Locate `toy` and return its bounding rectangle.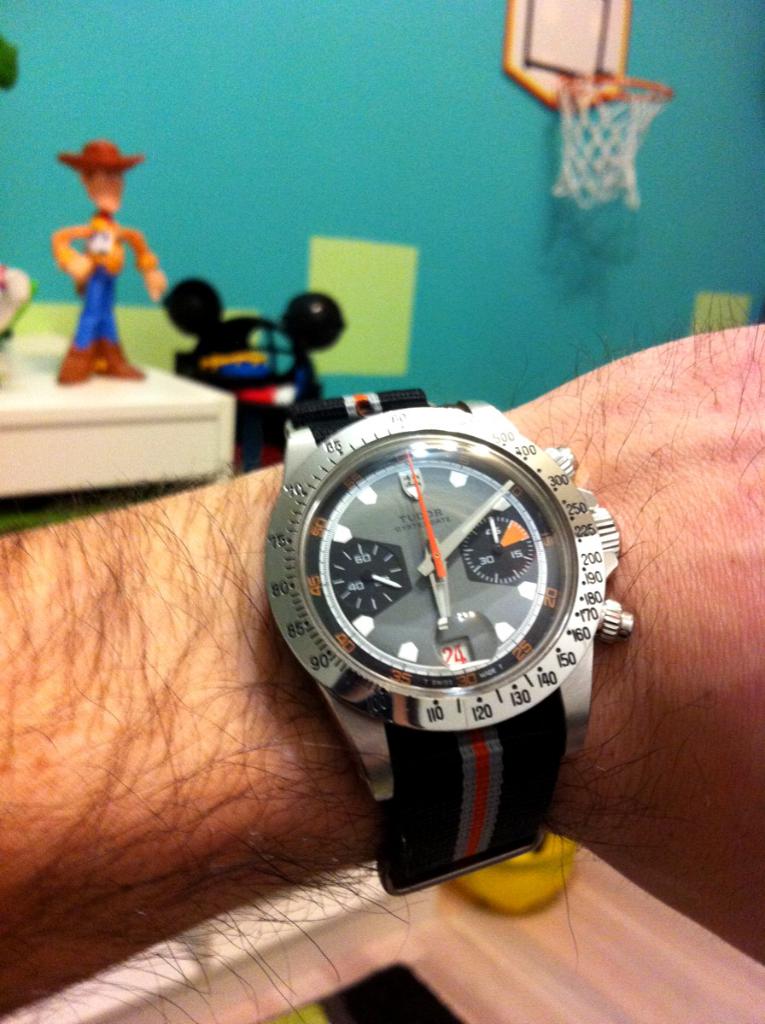
[446, 835, 578, 909].
